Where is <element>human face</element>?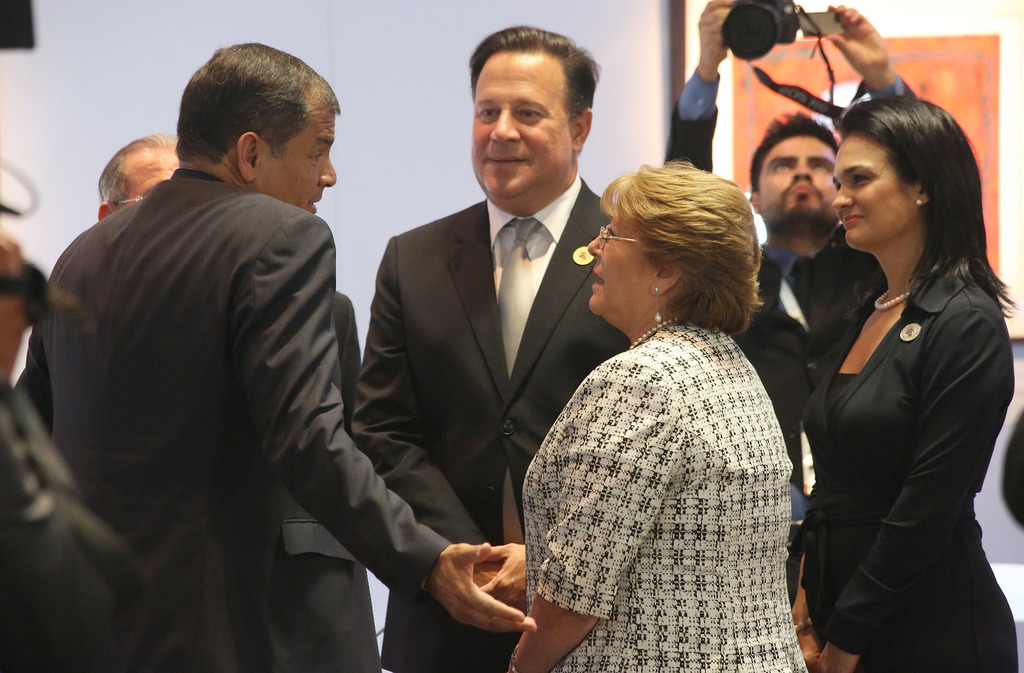
detection(273, 110, 339, 214).
